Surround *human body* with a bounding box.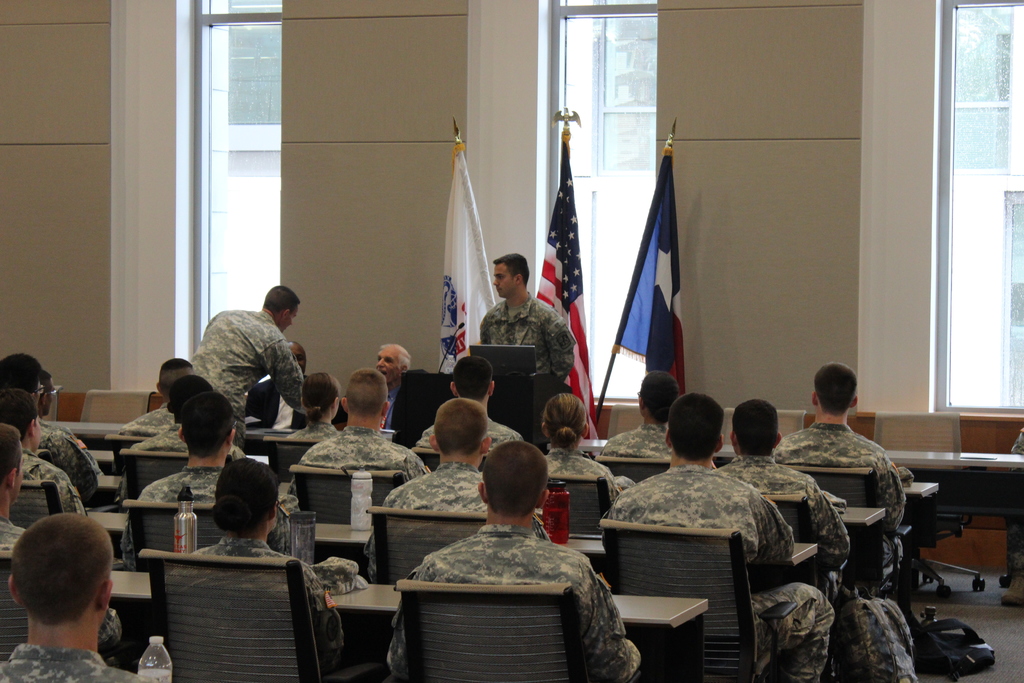
locate(609, 461, 835, 681).
